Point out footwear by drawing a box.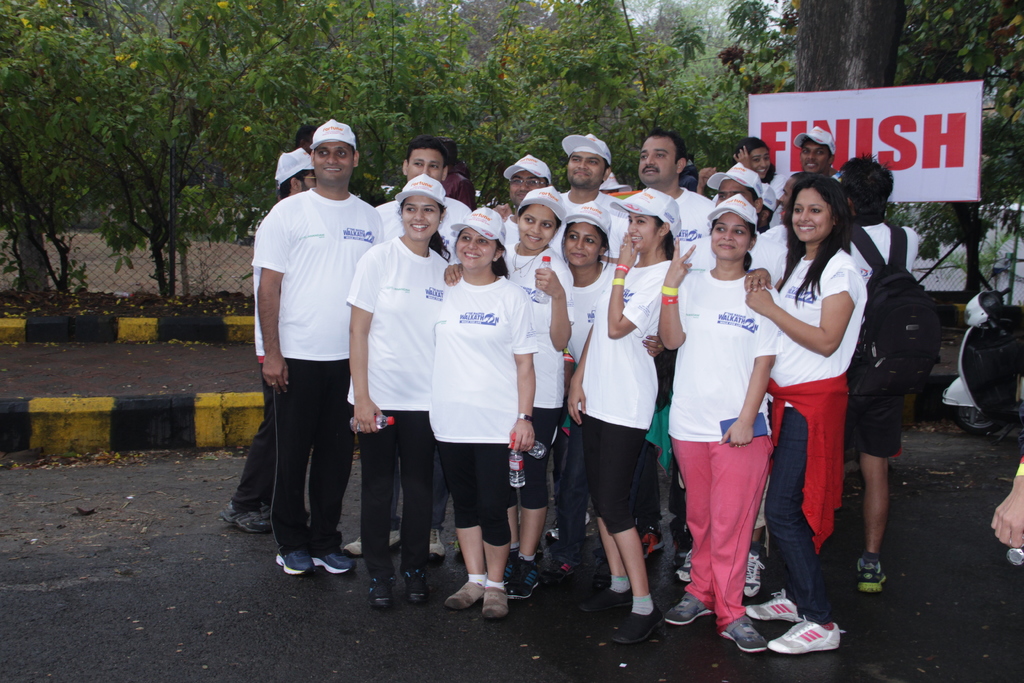
(717, 620, 772, 652).
